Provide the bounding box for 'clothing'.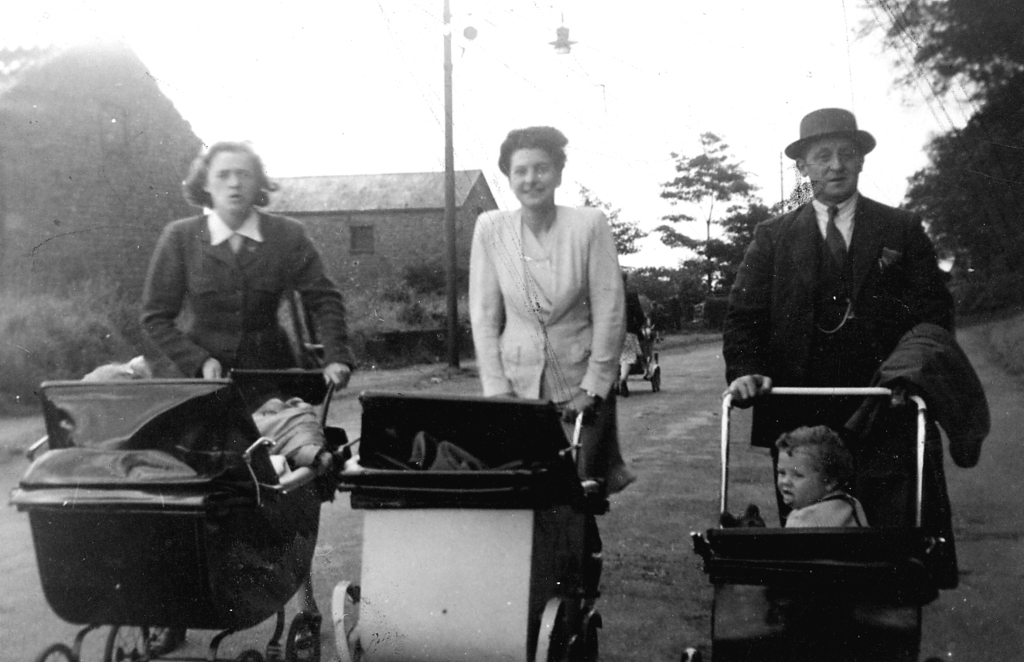
783 483 873 535.
